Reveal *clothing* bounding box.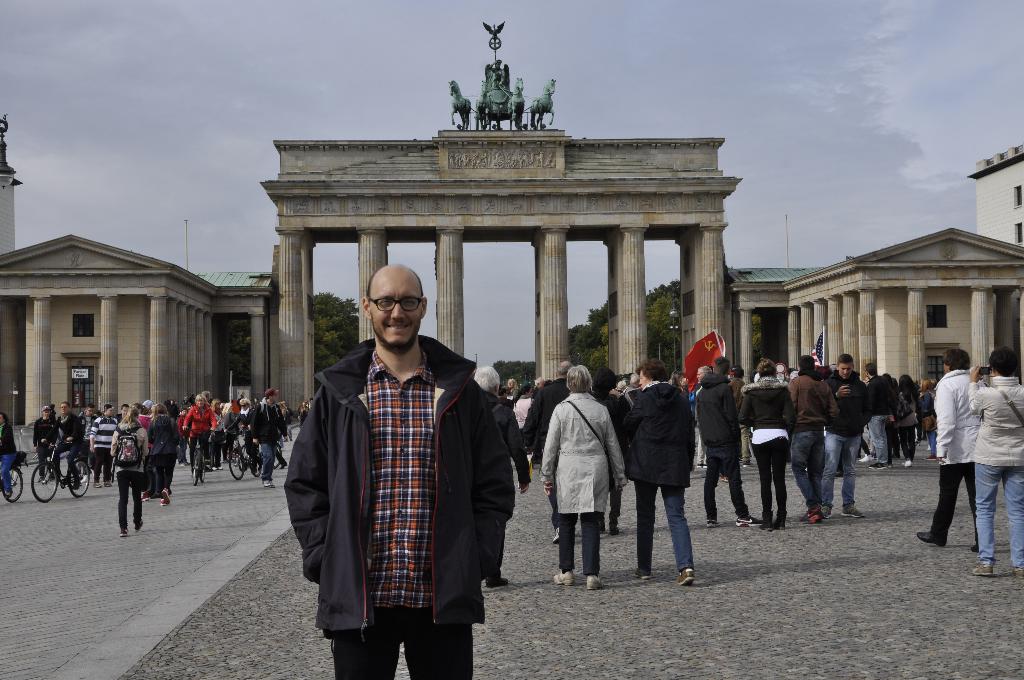
Revealed: 622 375 696 578.
